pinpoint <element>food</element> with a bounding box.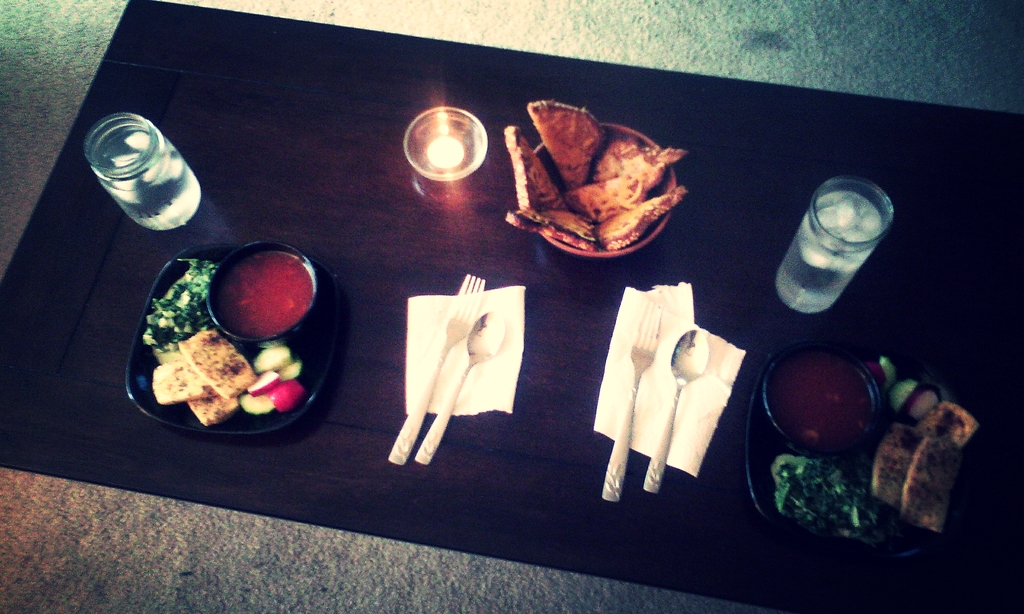
[left=527, top=98, right=606, bottom=190].
